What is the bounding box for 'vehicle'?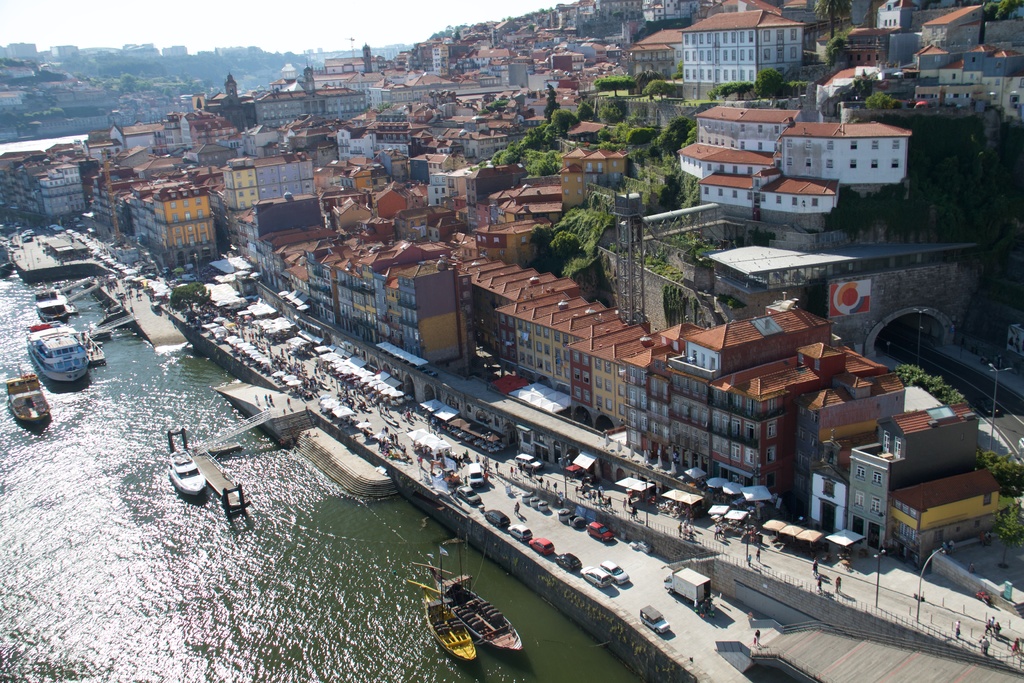
163:265:172:273.
